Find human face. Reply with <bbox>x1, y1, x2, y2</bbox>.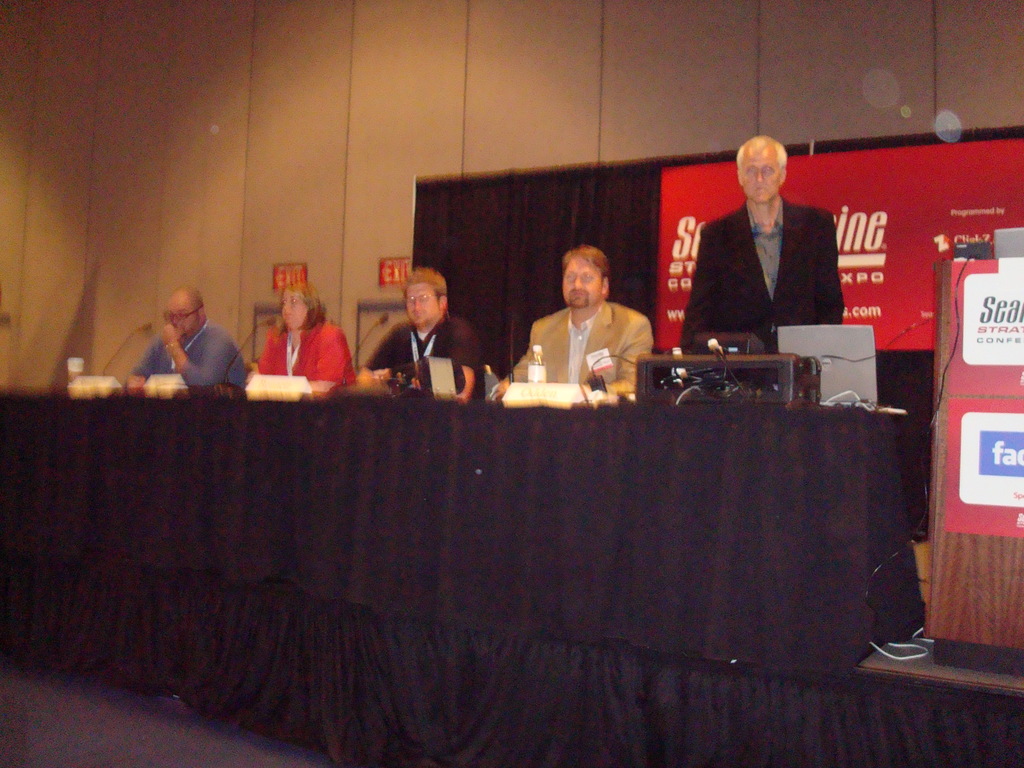
<bbox>161, 295, 198, 336</bbox>.
